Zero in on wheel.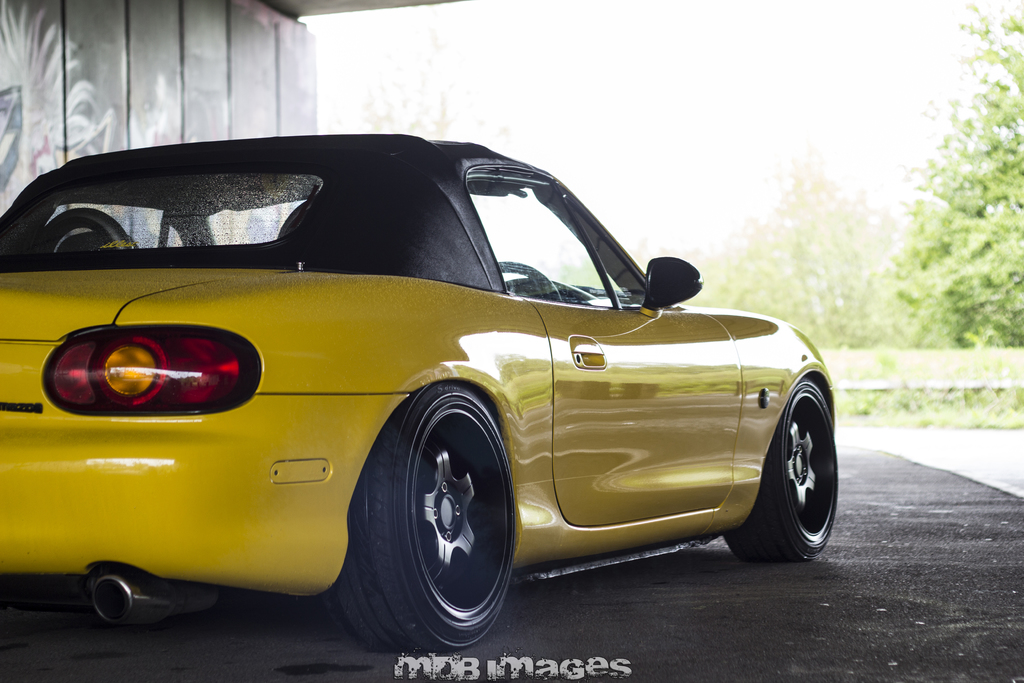
Zeroed in: BBox(722, 377, 840, 563).
